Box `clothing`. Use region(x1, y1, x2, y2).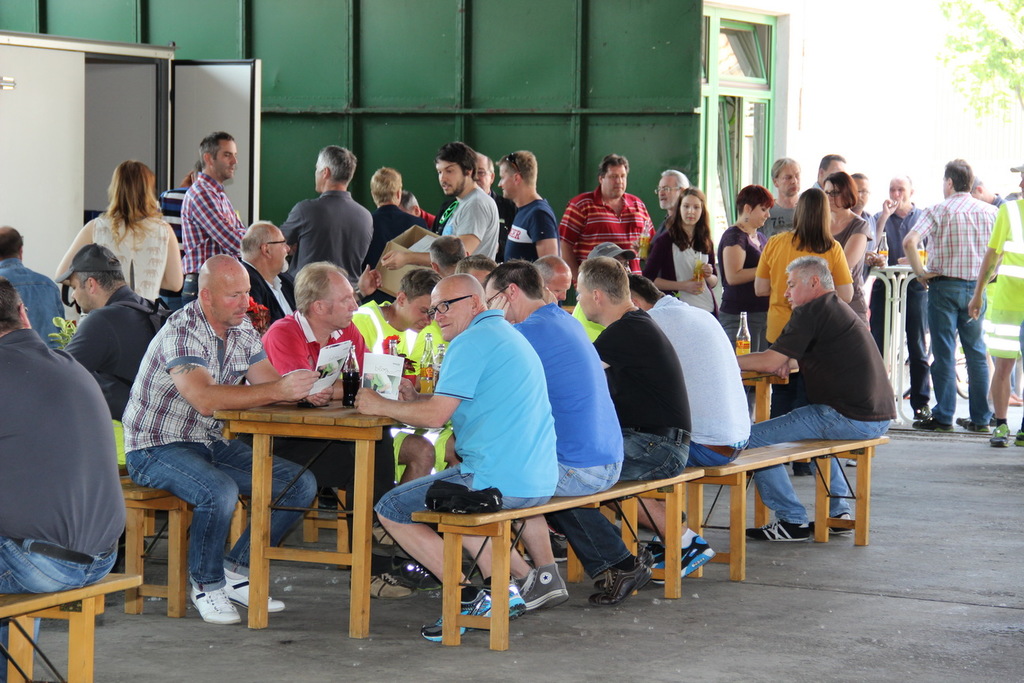
region(370, 200, 434, 267).
